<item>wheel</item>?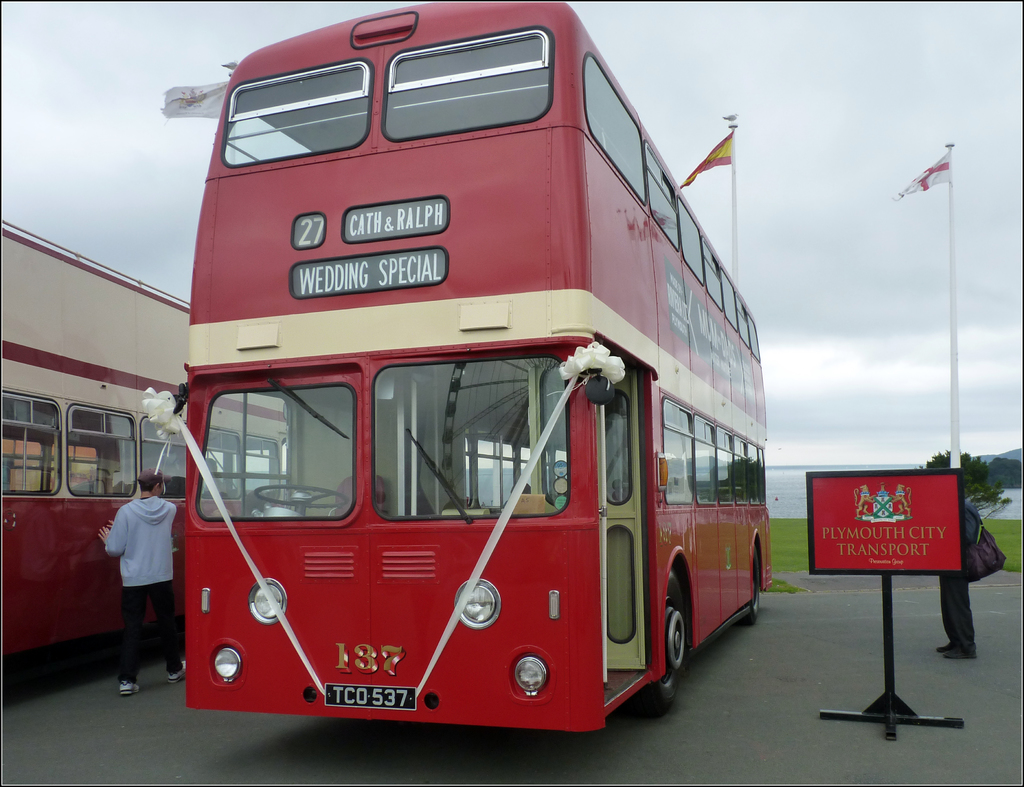
x1=648 y1=554 x2=708 y2=710
